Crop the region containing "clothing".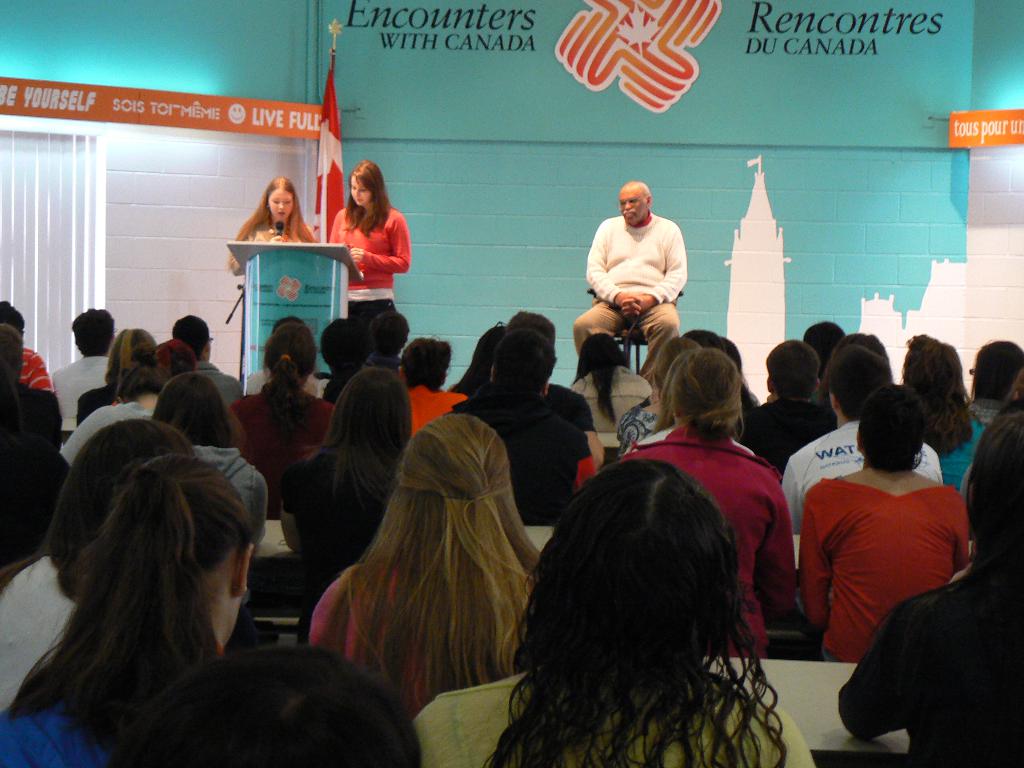
Crop region: box=[228, 214, 318, 269].
